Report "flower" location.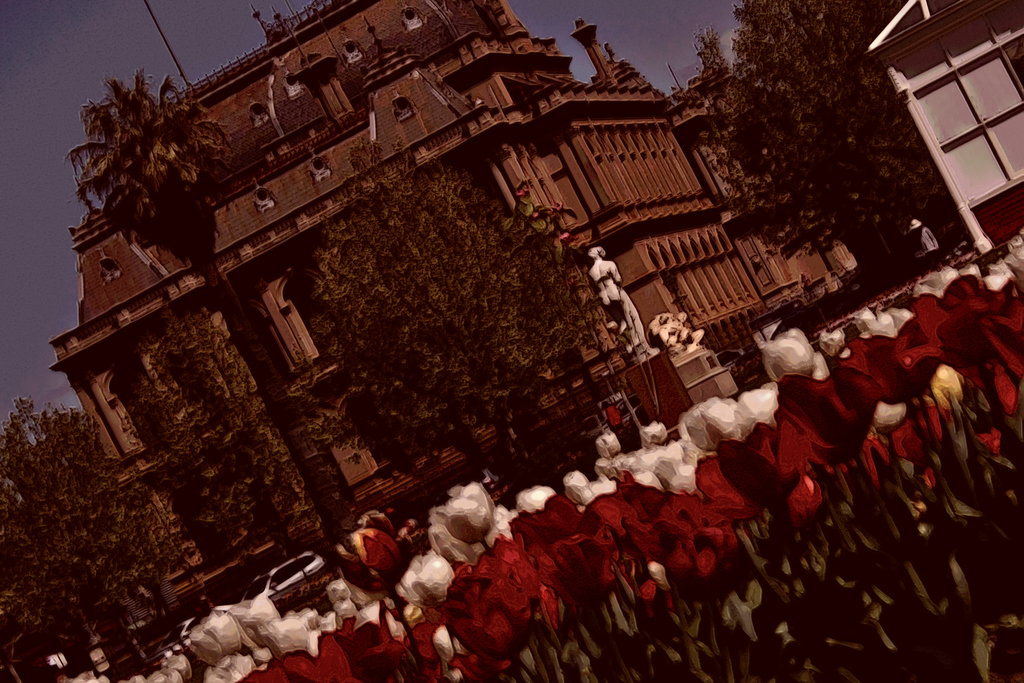
Report: bbox=[433, 490, 508, 564].
